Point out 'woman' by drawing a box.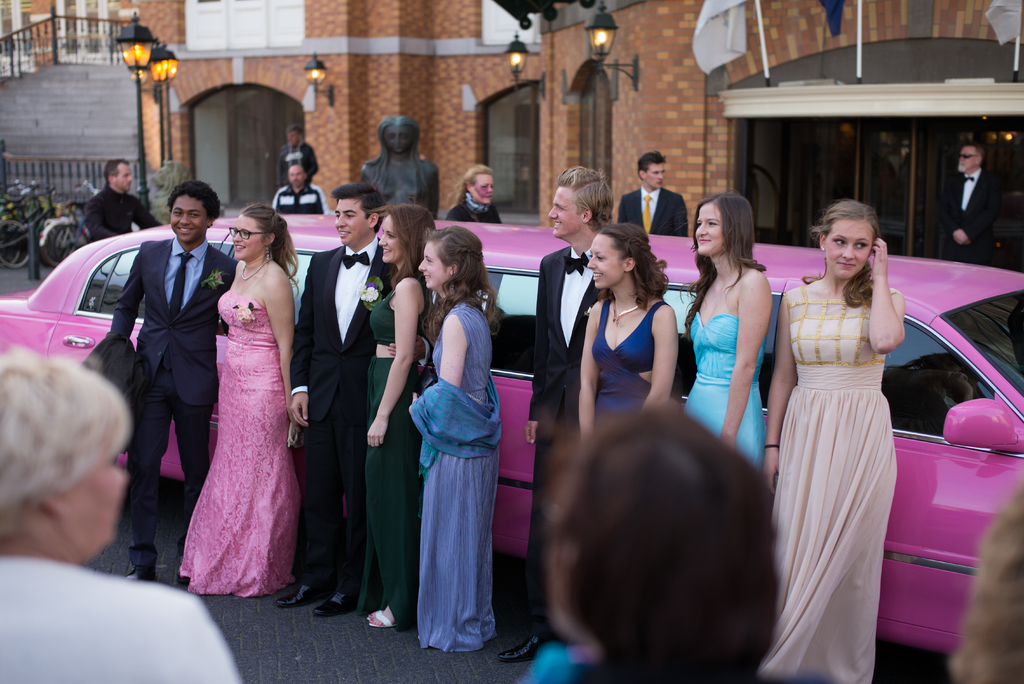
[left=580, top=224, right=697, bottom=438].
